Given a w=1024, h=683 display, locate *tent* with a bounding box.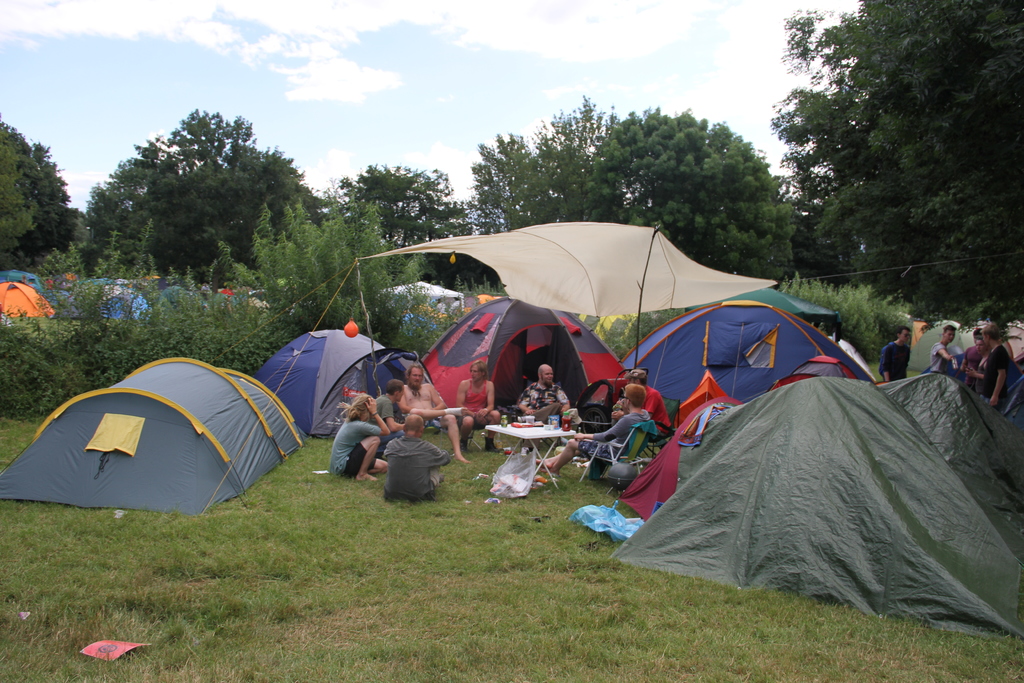
Located: [619,378,1023,613].
